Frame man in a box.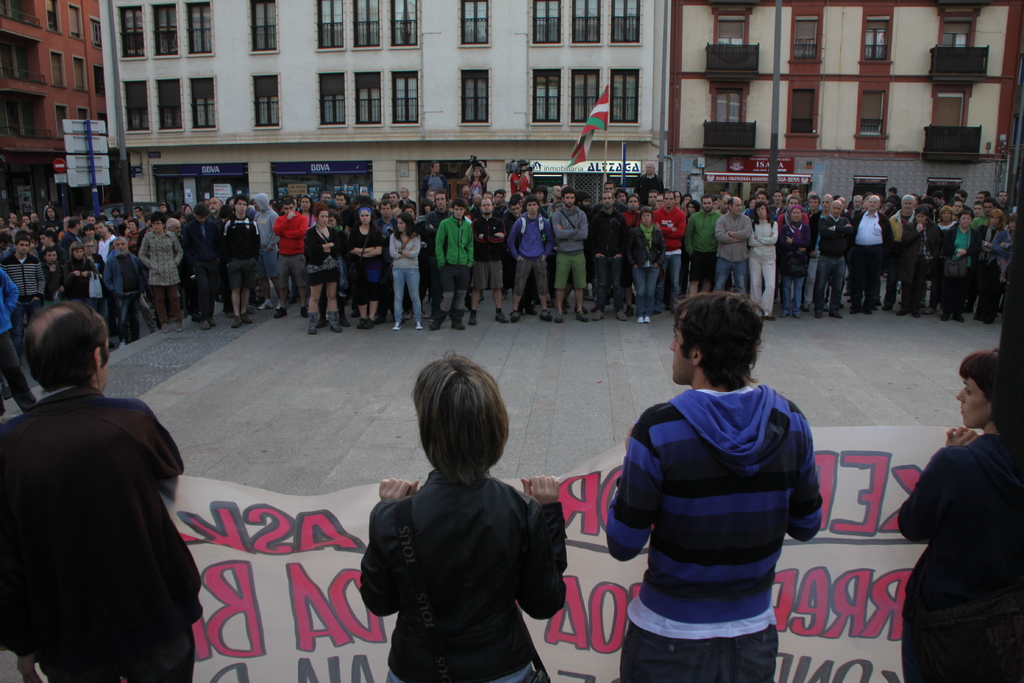
[left=620, top=190, right=649, bottom=224].
